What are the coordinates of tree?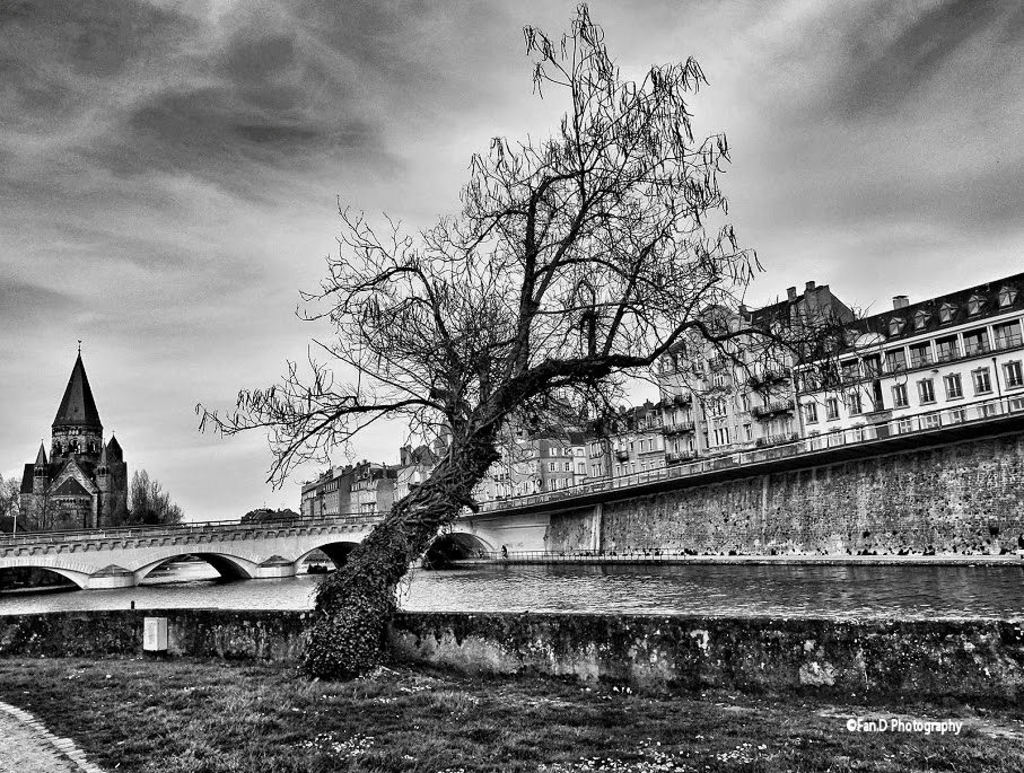
<region>122, 462, 178, 526</region>.
